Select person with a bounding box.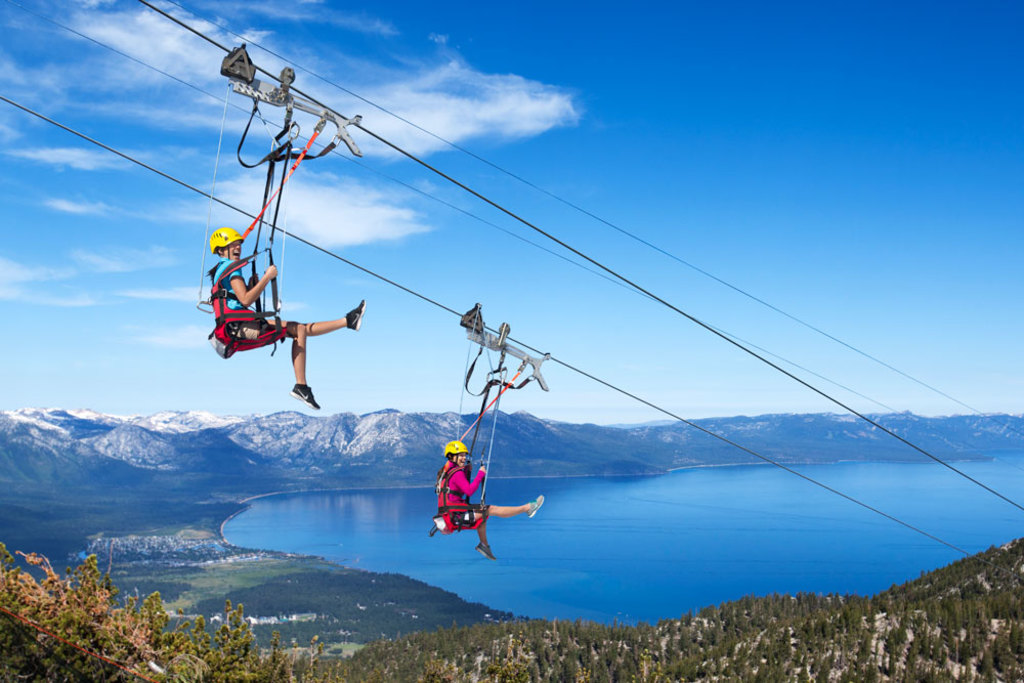
{"left": 429, "top": 431, "right": 493, "bottom": 552}.
